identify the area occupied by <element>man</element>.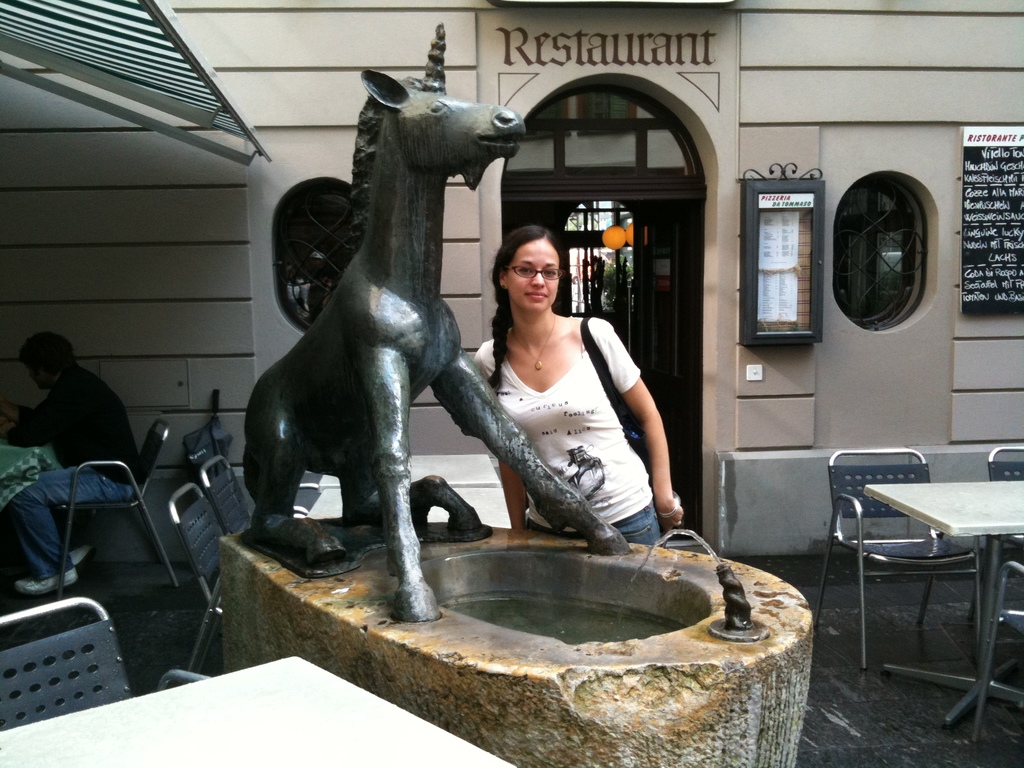
Area: bbox(0, 321, 140, 595).
